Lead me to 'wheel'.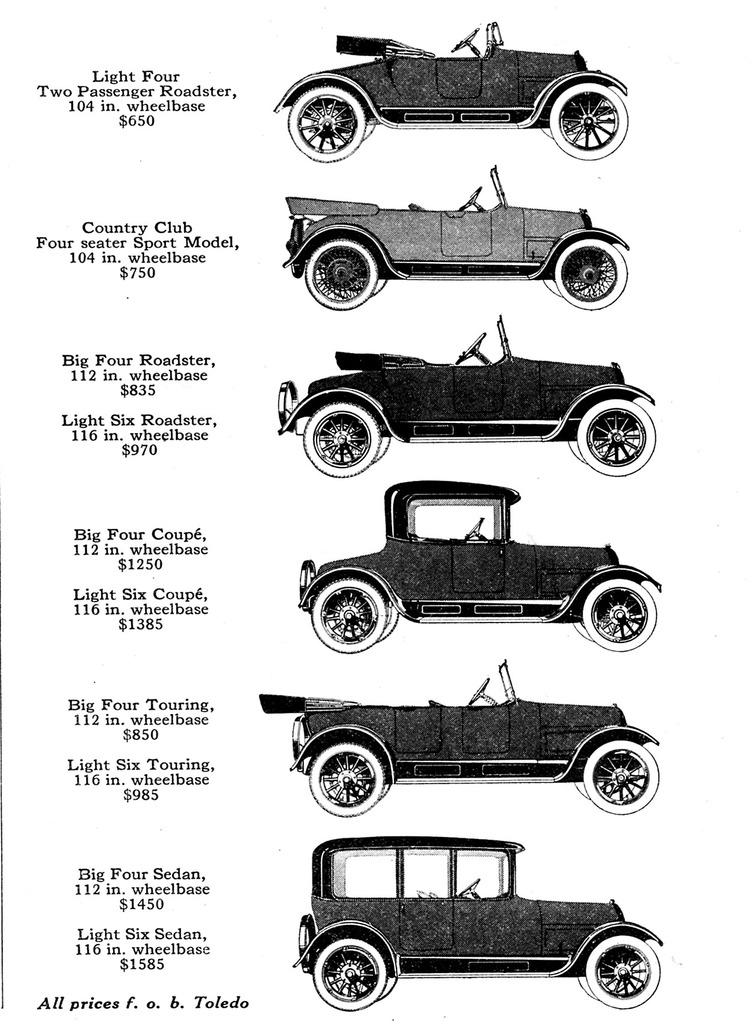
Lead to box=[465, 518, 482, 539].
